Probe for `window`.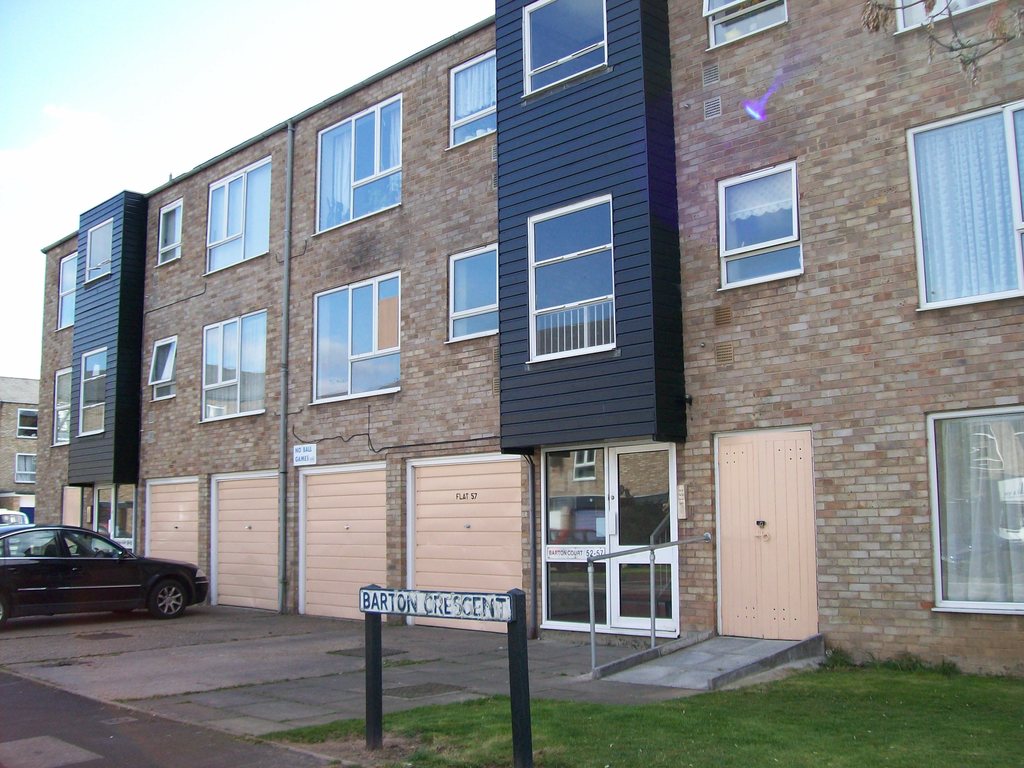
Probe result: x1=449 y1=49 x2=499 y2=148.
